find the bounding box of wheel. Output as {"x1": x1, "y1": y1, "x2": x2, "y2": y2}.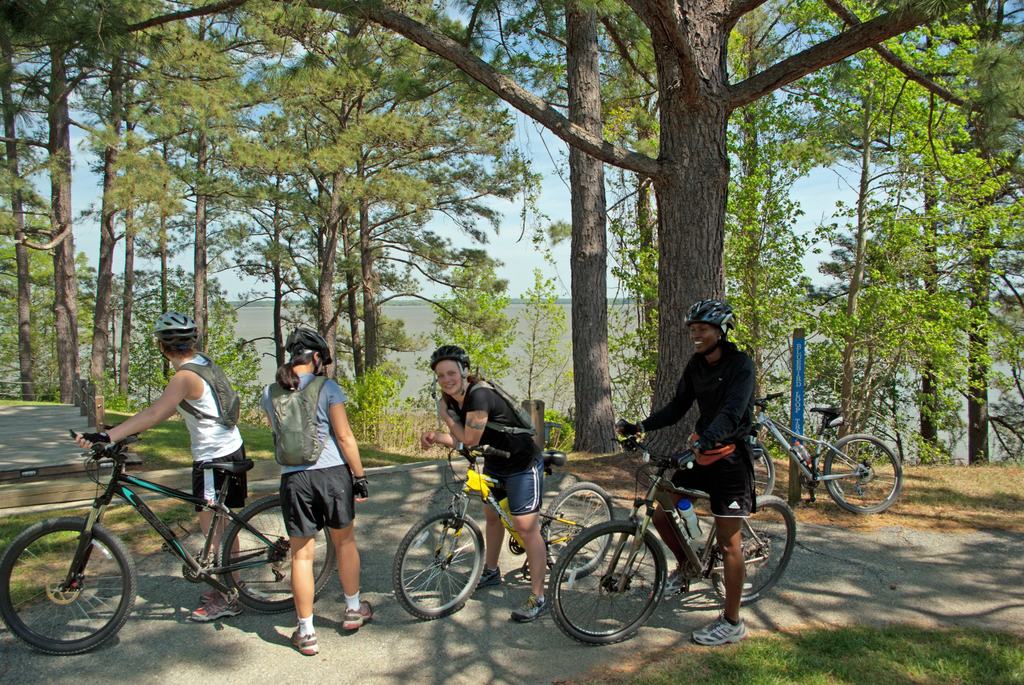
{"x1": 543, "y1": 482, "x2": 616, "y2": 583}.
